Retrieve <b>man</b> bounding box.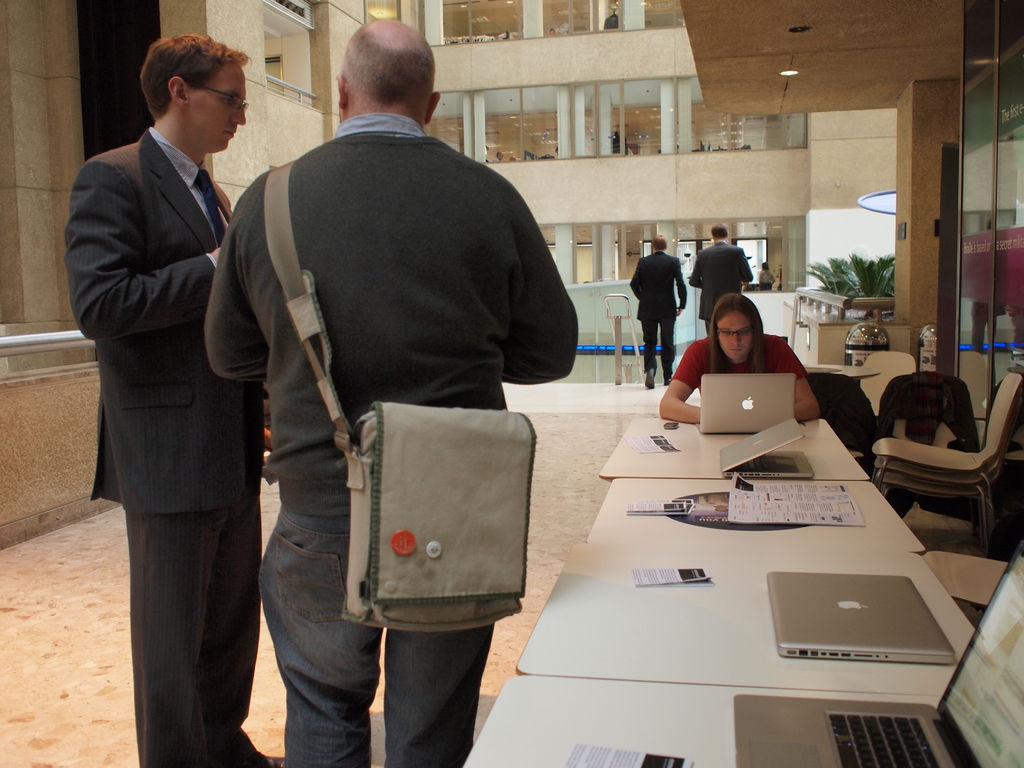
Bounding box: rect(630, 231, 687, 391).
